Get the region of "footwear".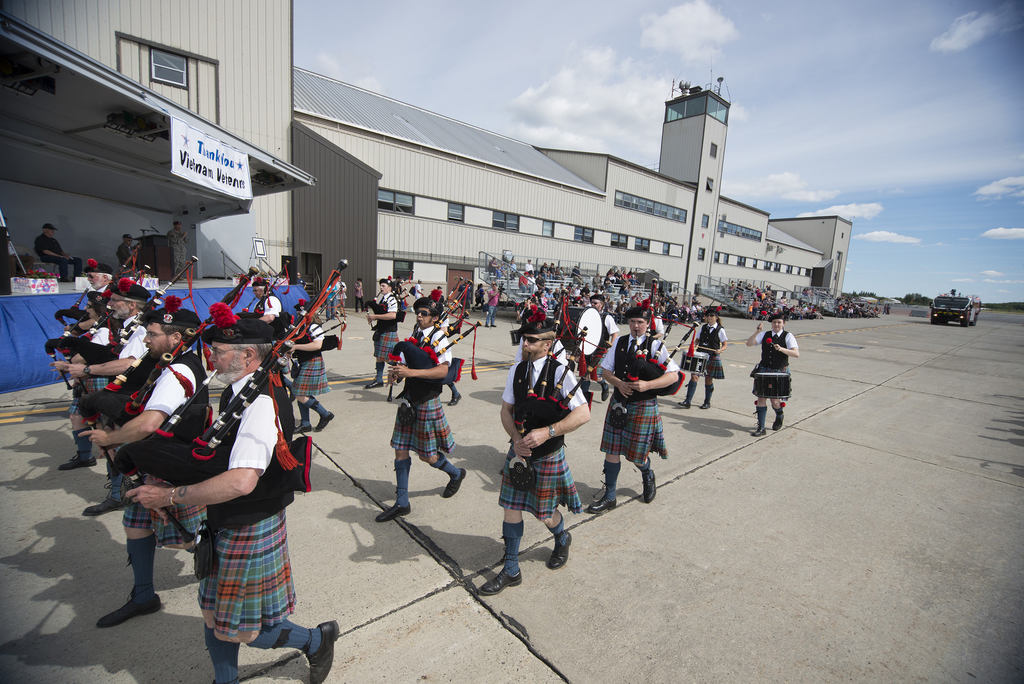
{"left": 97, "top": 592, "right": 166, "bottom": 626}.
